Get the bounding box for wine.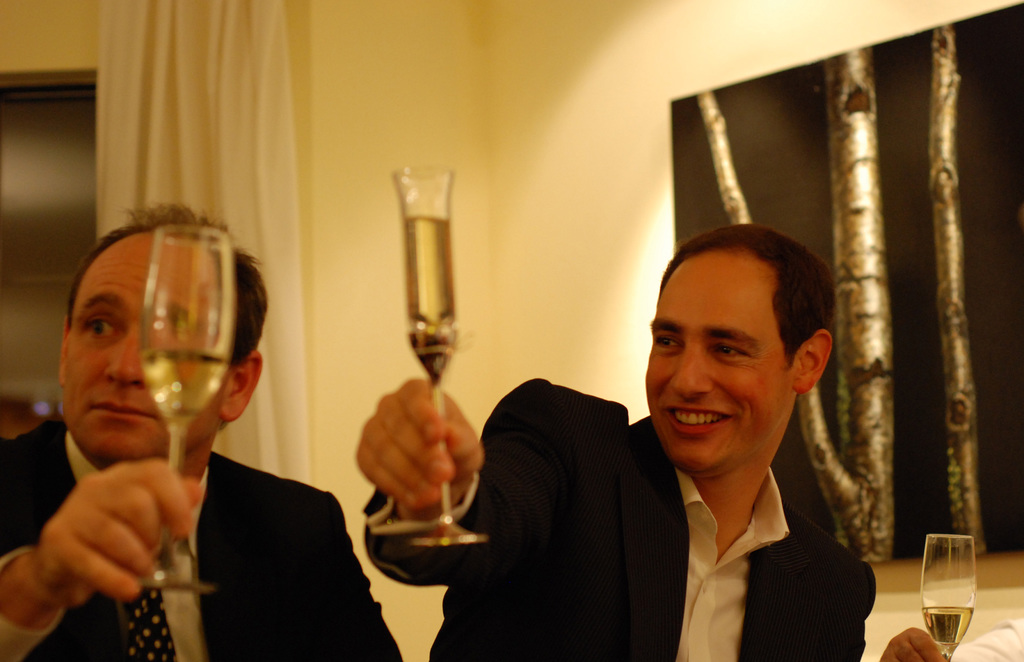
Rect(141, 349, 229, 424).
